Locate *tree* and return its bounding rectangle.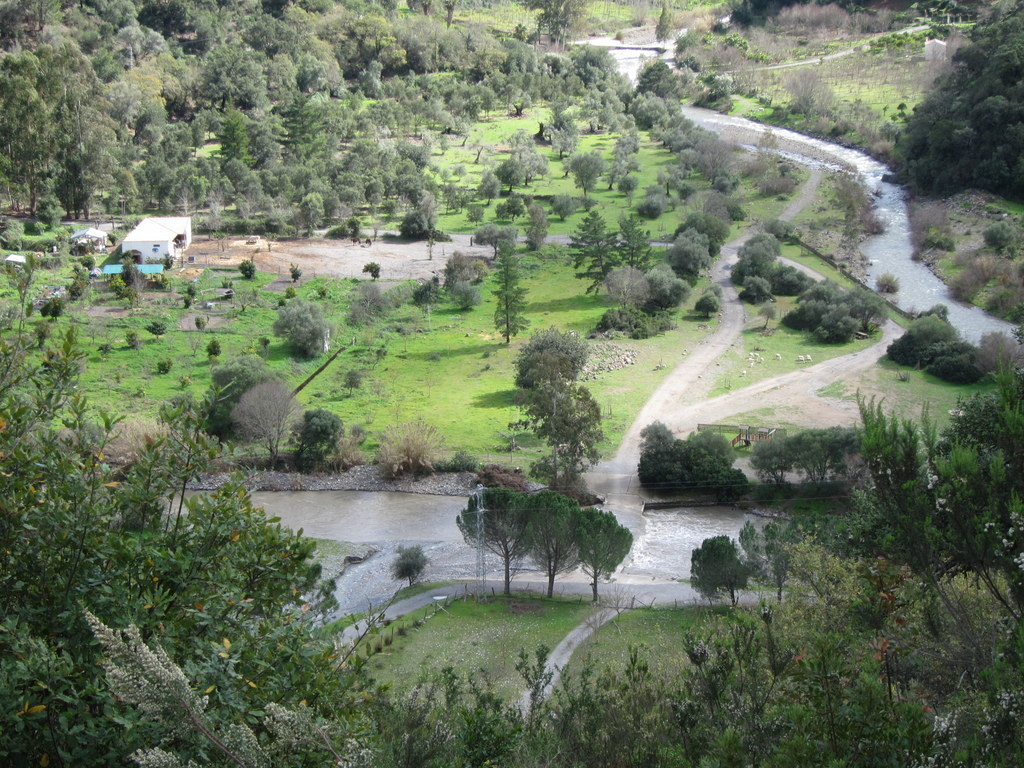
detection(516, 324, 584, 385).
